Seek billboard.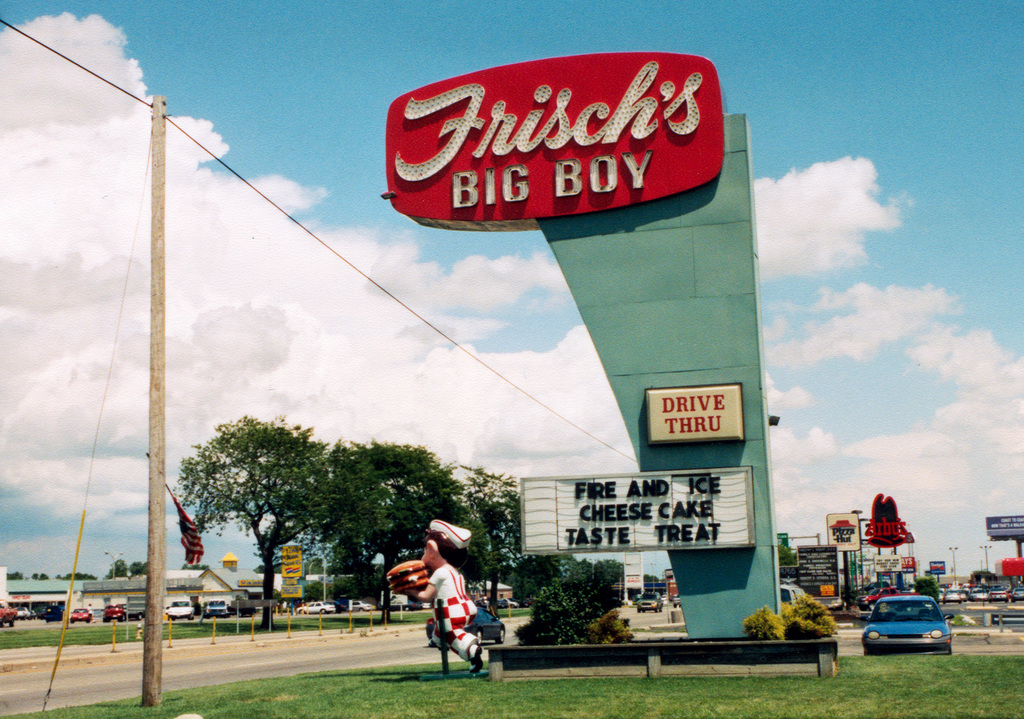
BBox(278, 575, 303, 595).
